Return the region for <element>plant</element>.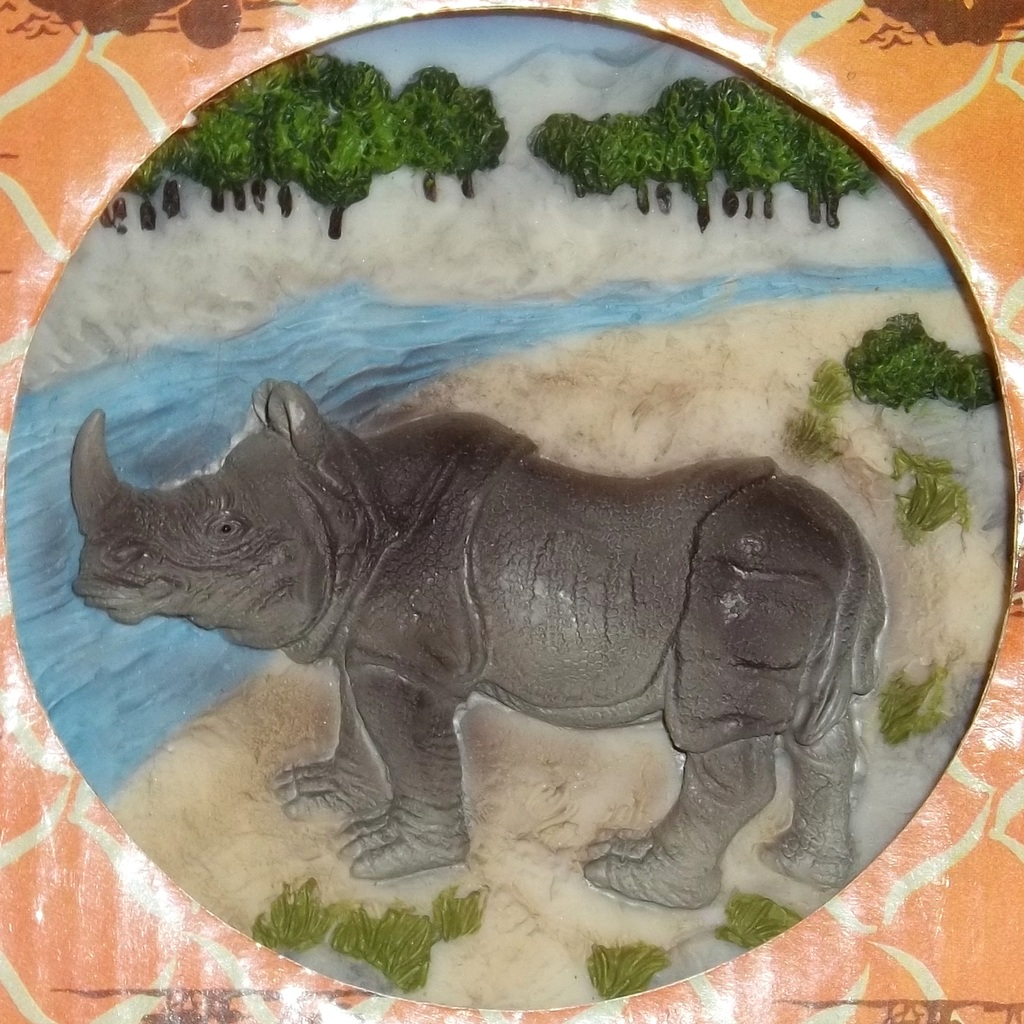
x1=872 y1=655 x2=951 y2=755.
